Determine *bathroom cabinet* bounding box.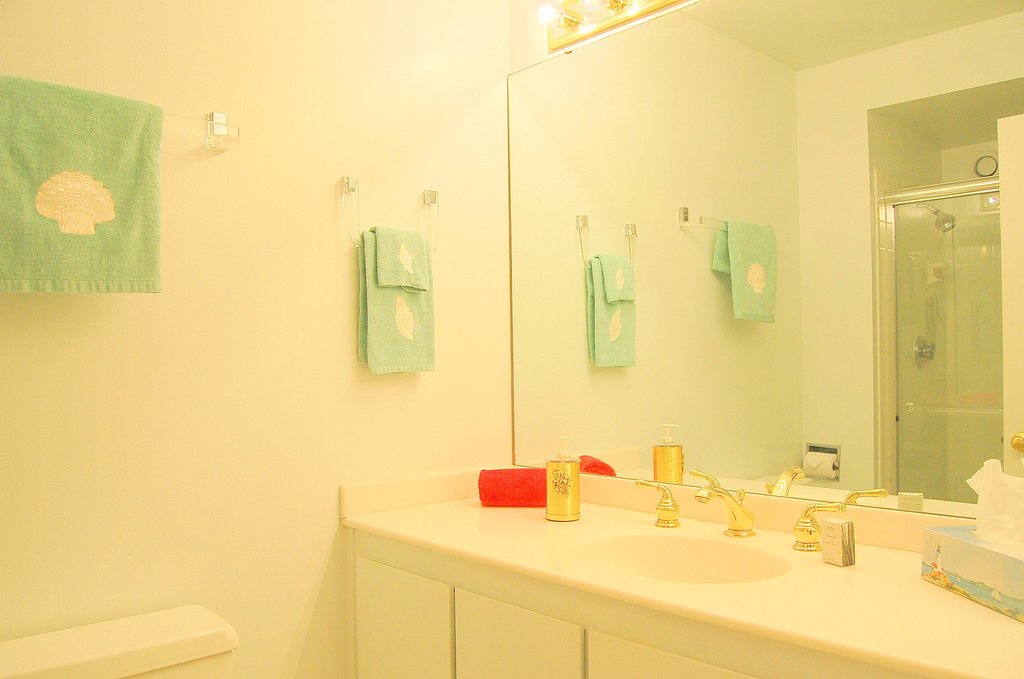
Determined: x1=333 y1=454 x2=1013 y2=678.
